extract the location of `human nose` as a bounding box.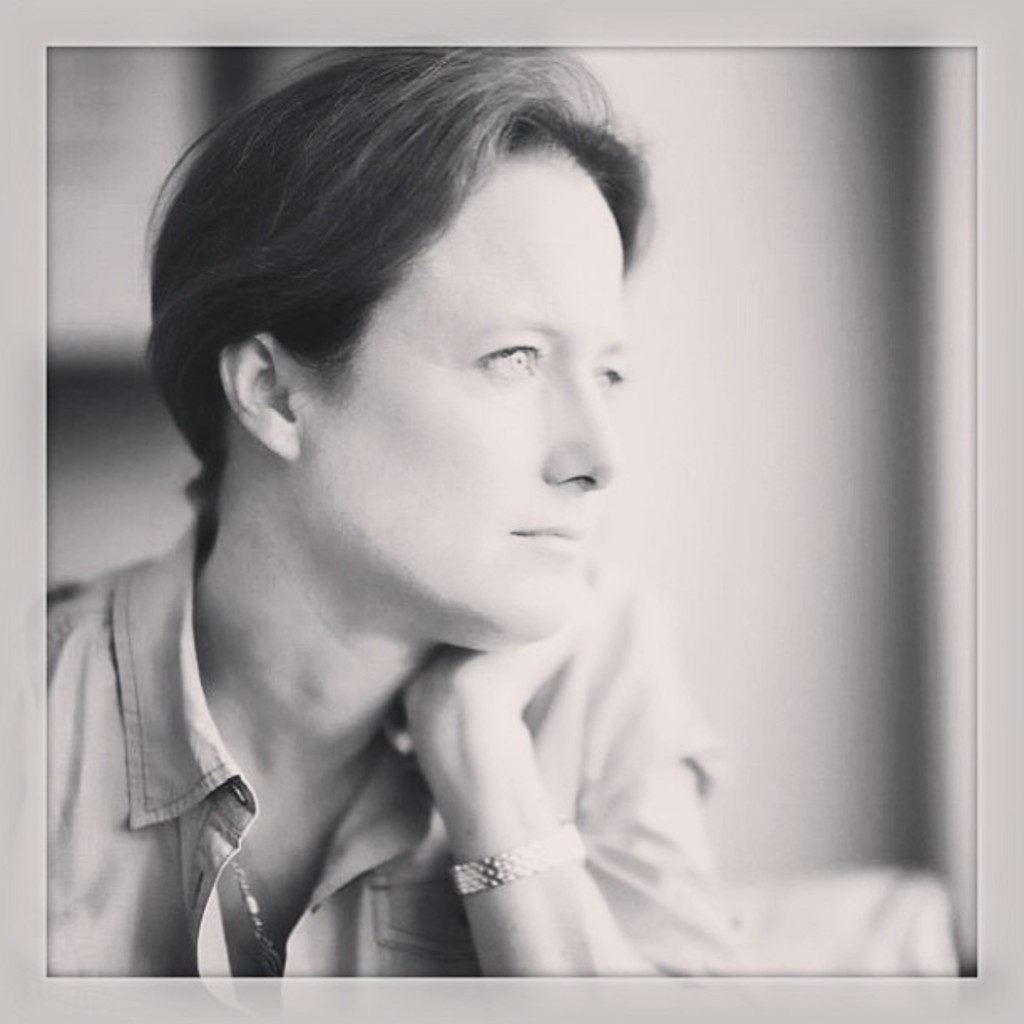
bbox=[537, 368, 621, 487].
